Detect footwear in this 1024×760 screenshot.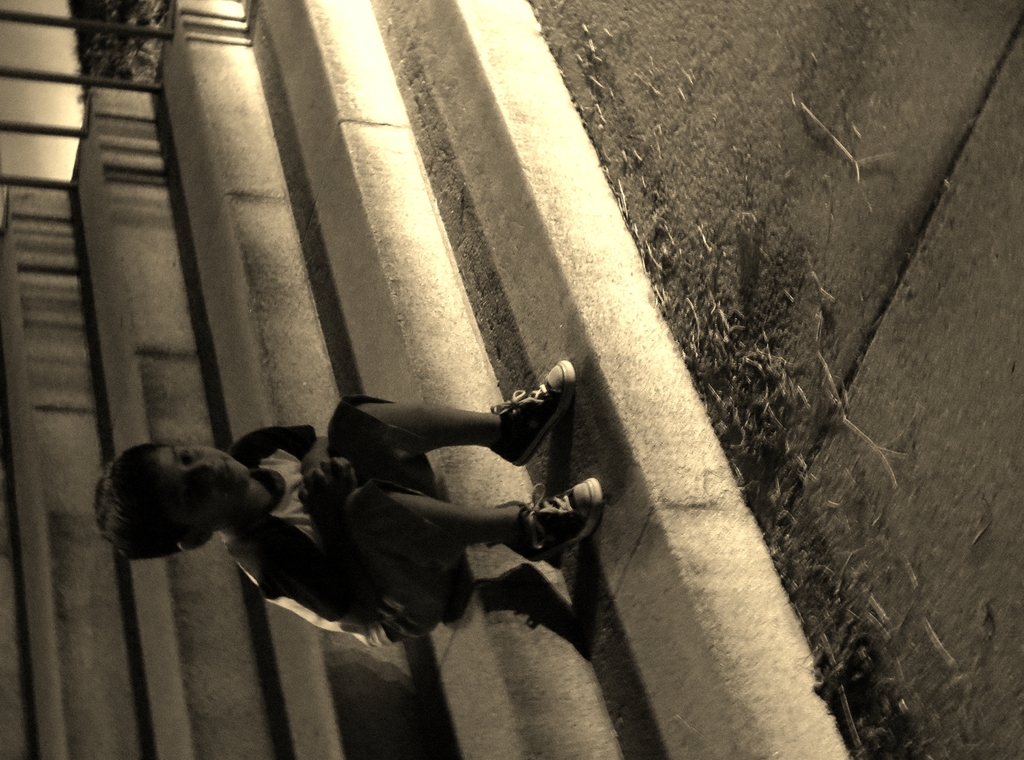
Detection: {"left": 495, "top": 357, "right": 575, "bottom": 468}.
